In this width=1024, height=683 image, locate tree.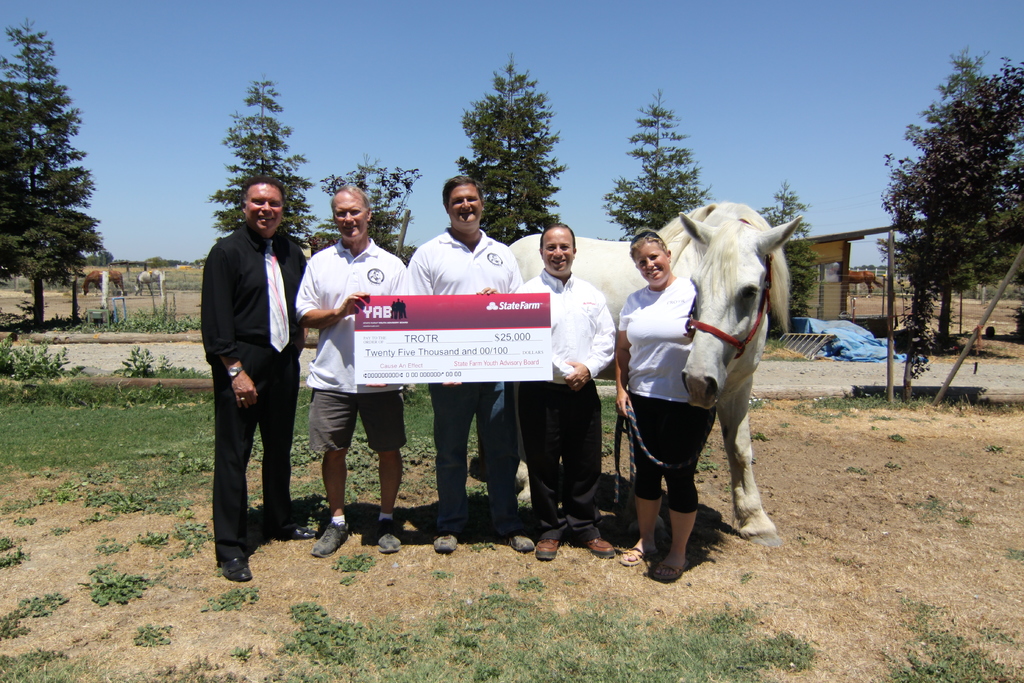
Bounding box: crop(749, 178, 817, 328).
